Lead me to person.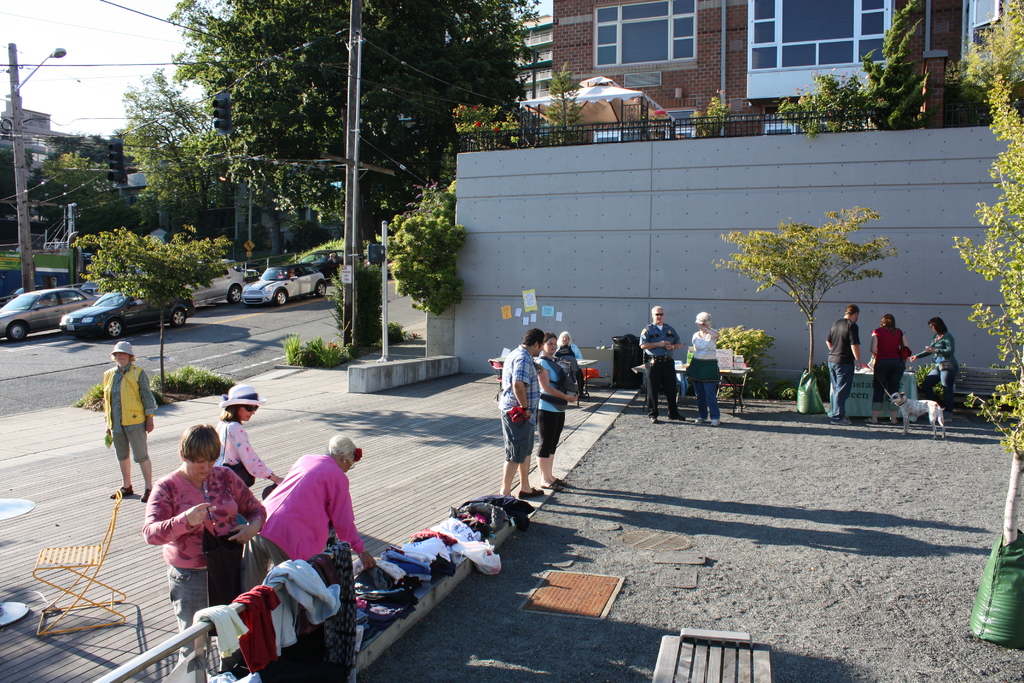
Lead to 131/294/144/306.
